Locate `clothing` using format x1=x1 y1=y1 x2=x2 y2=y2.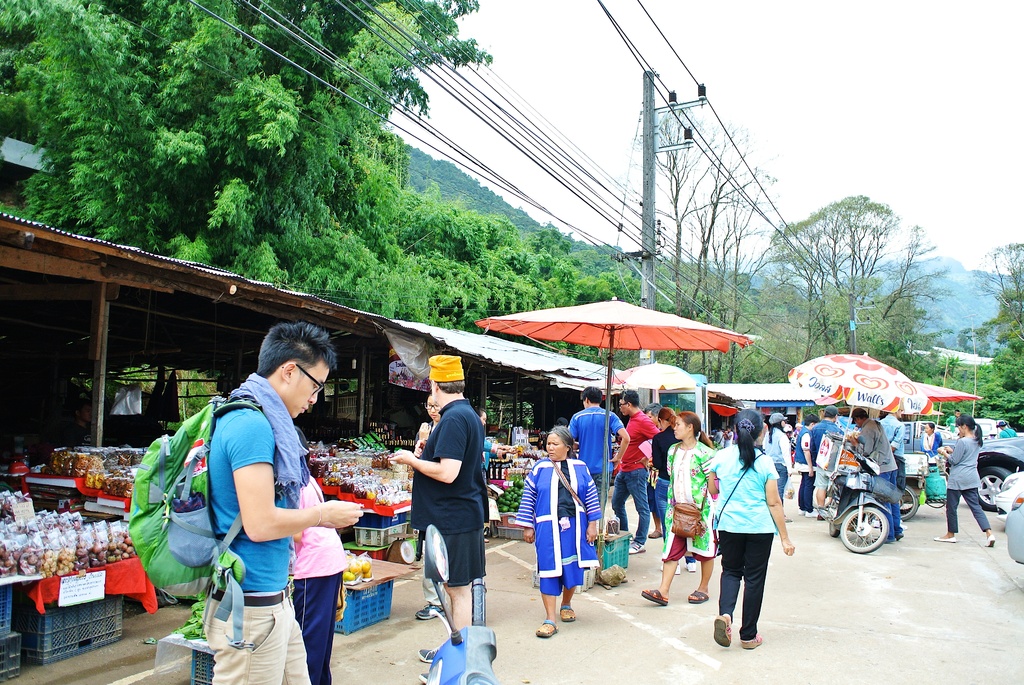
x1=413 y1=400 x2=484 y2=584.
